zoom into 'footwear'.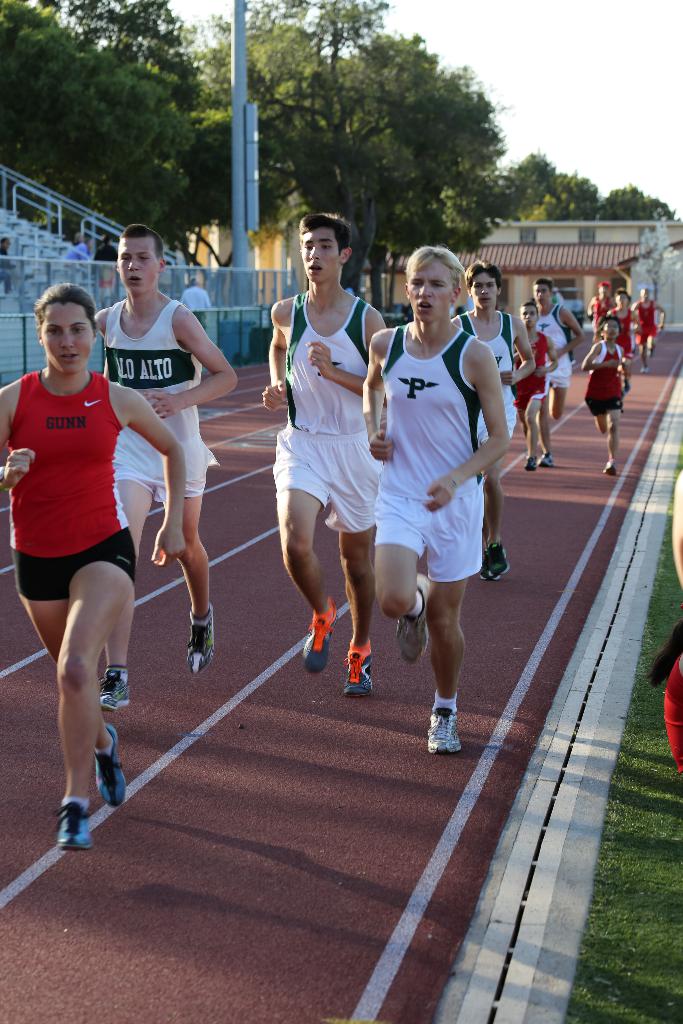
Zoom target: l=525, t=456, r=540, b=472.
